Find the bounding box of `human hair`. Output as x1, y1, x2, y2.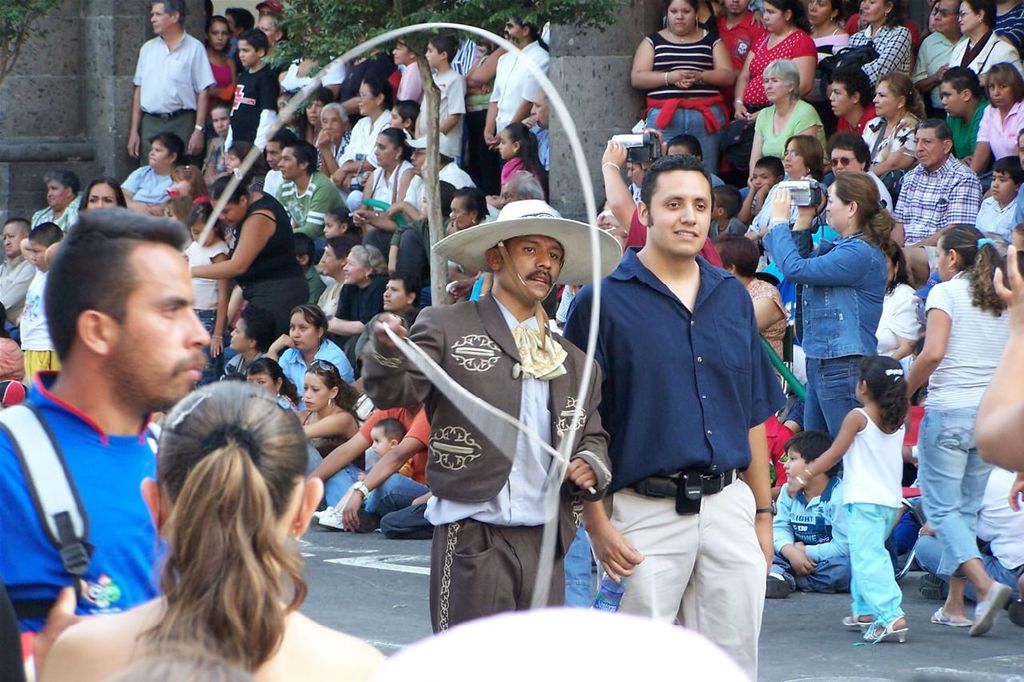
761, 57, 802, 98.
